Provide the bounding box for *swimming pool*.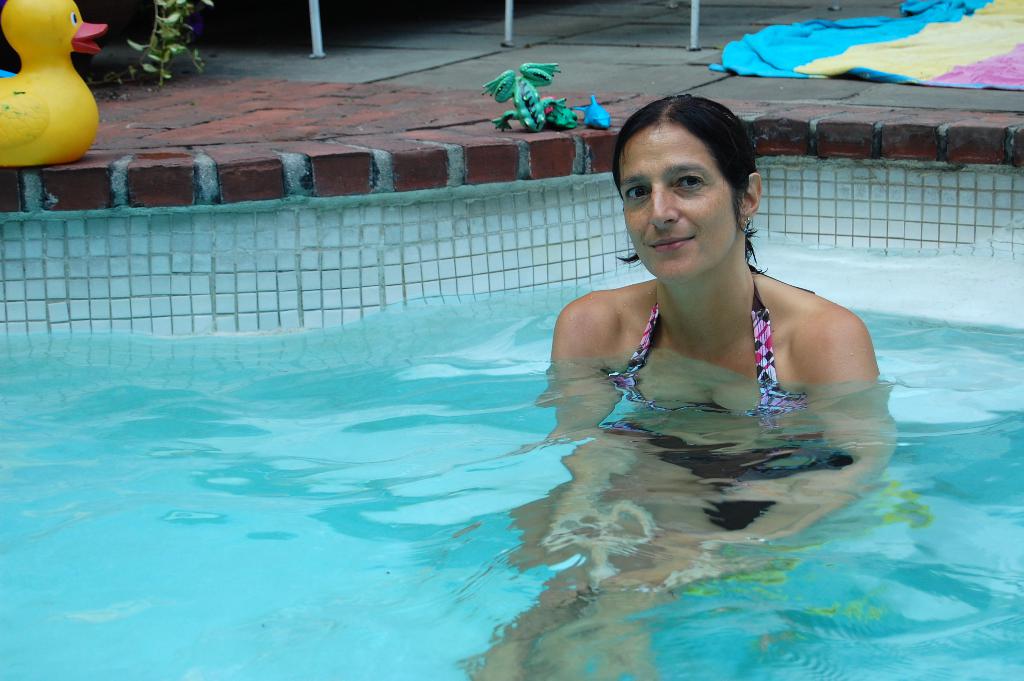
<bbox>43, 115, 959, 680</bbox>.
